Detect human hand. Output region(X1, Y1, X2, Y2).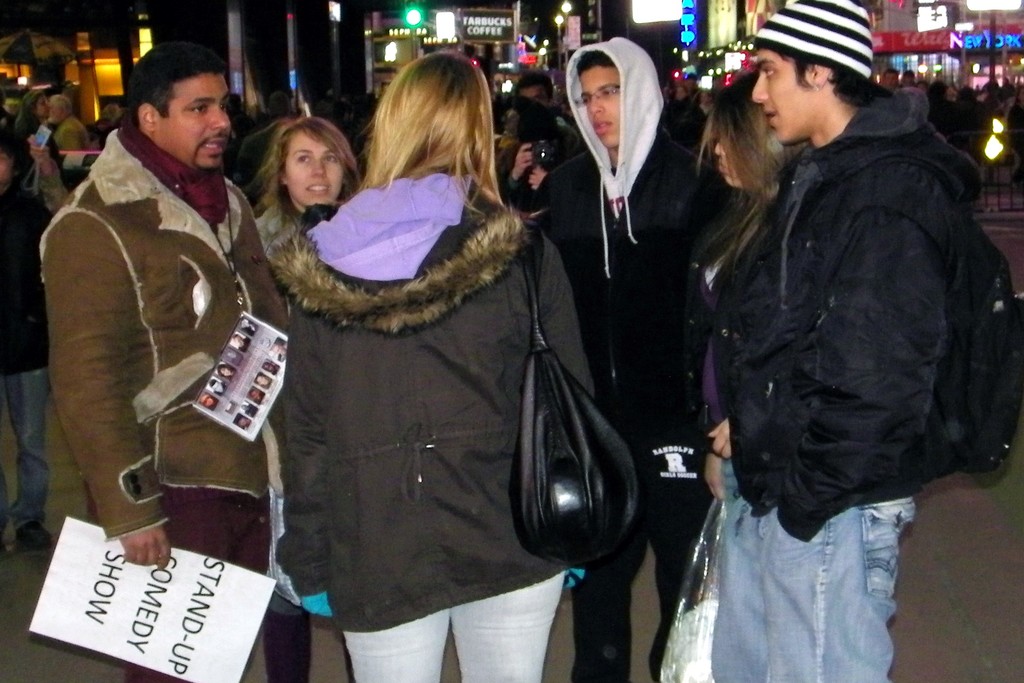
region(514, 142, 536, 176).
